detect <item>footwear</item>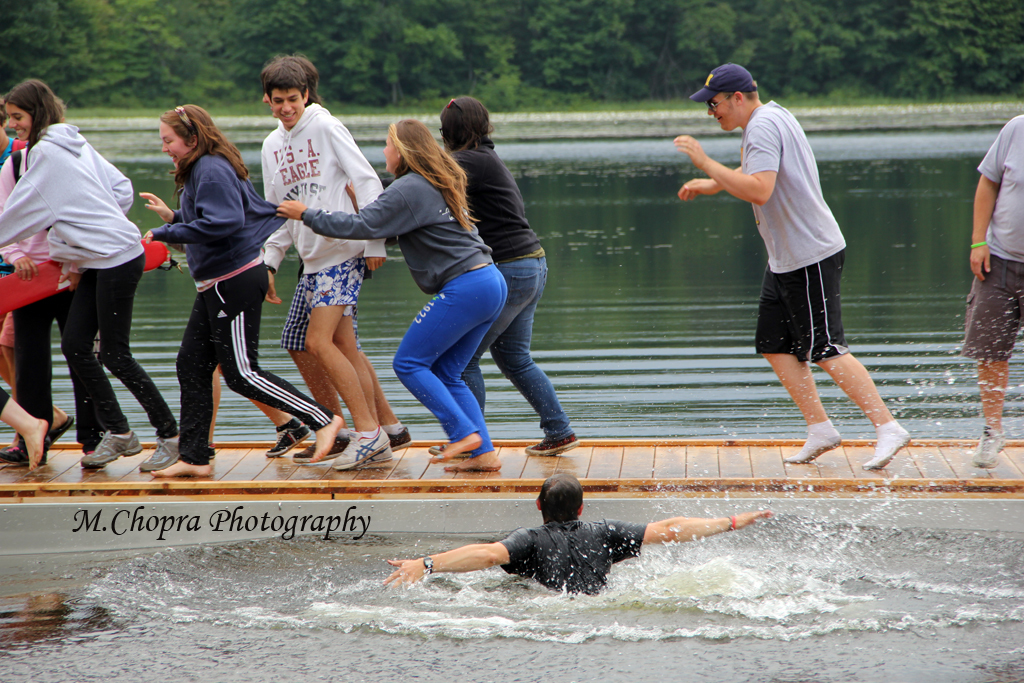
bbox=(135, 428, 187, 476)
